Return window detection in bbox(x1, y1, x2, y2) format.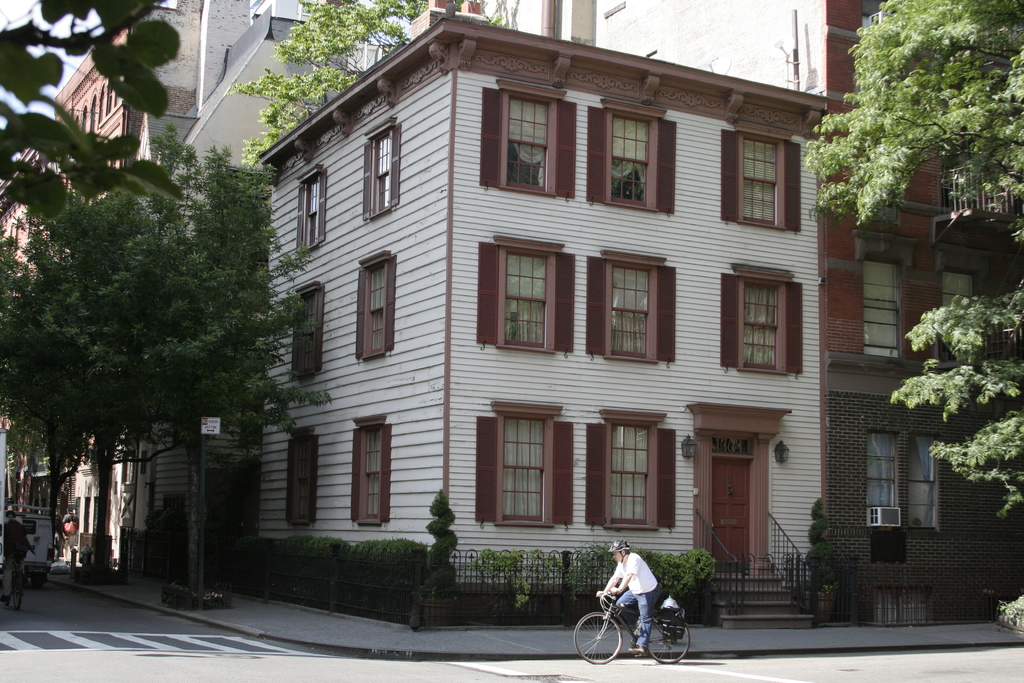
bbox(481, 78, 580, 200).
